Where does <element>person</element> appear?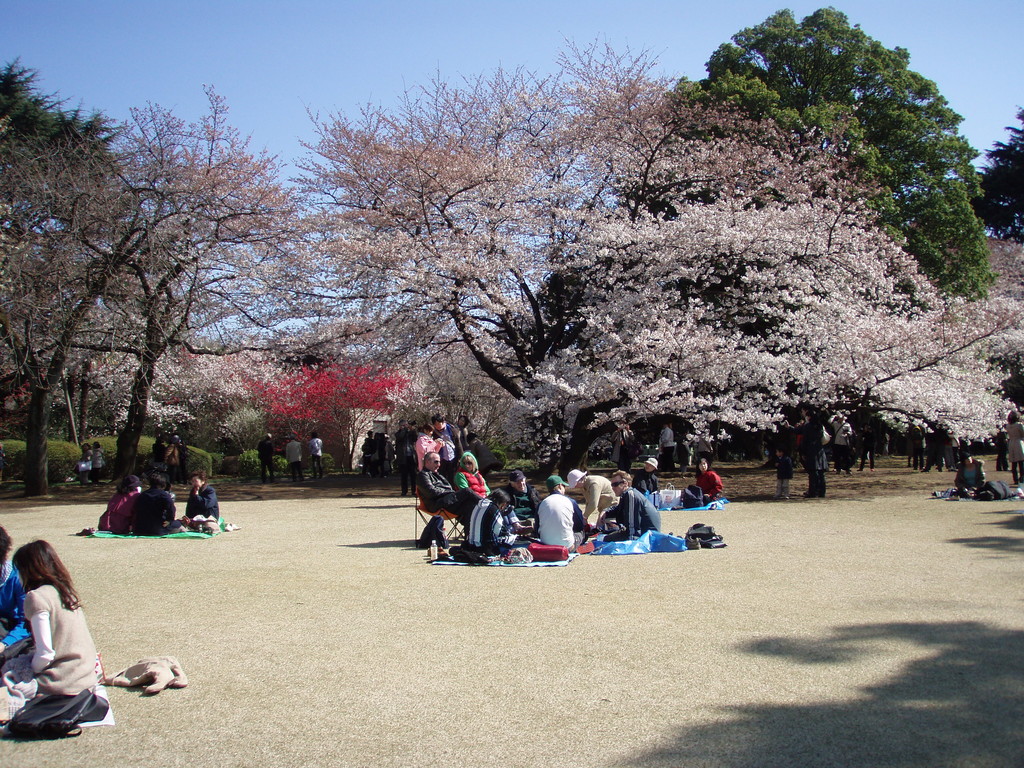
Appears at [130, 466, 188, 534].
